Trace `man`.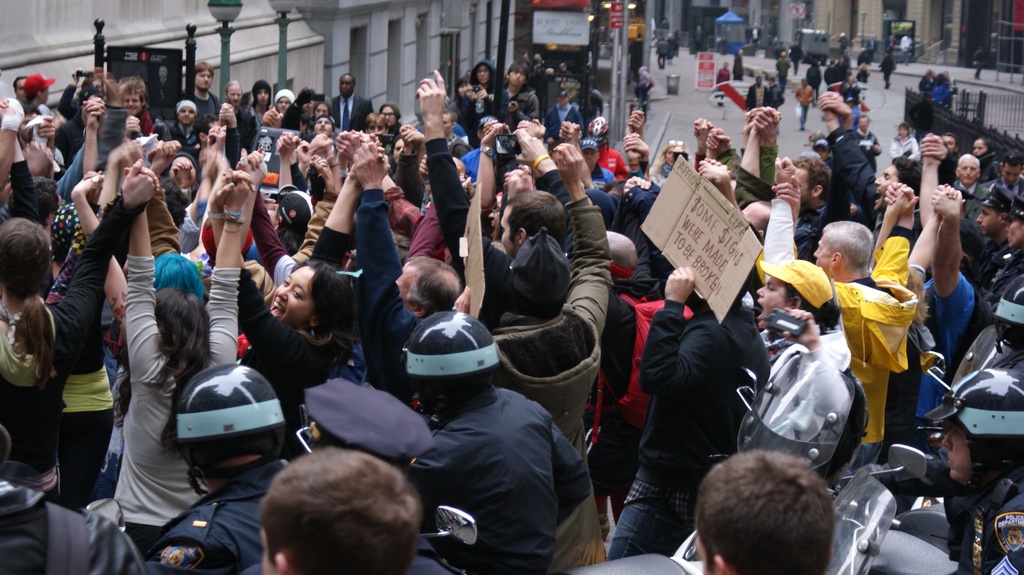
Traced to 180 59 218 122.
